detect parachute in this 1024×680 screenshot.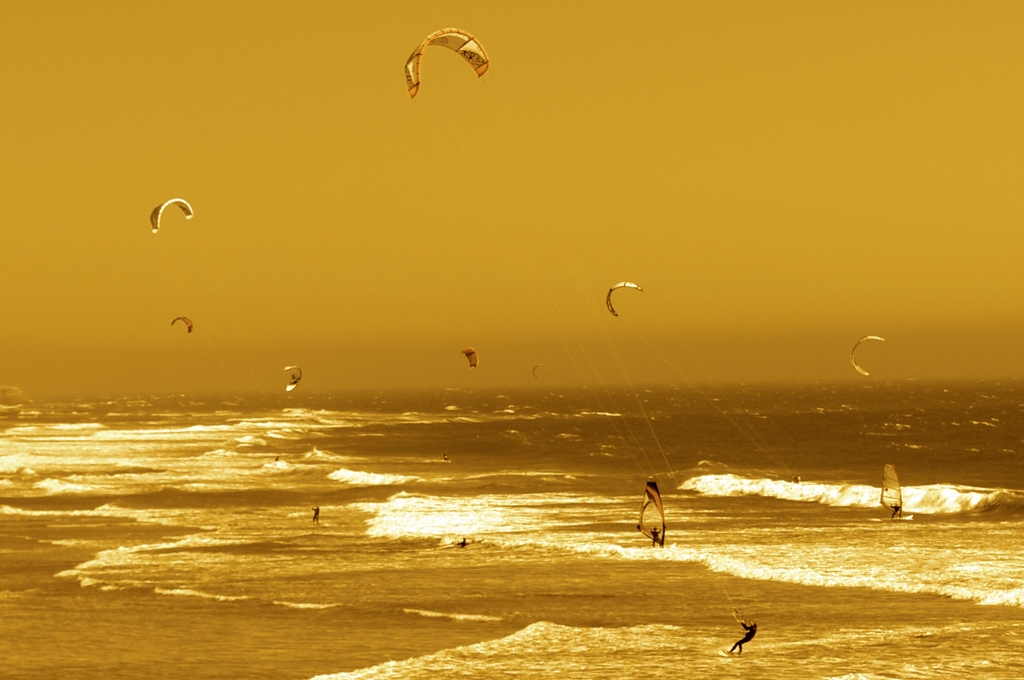
Detection: detection(168, 311, 194, 336).
